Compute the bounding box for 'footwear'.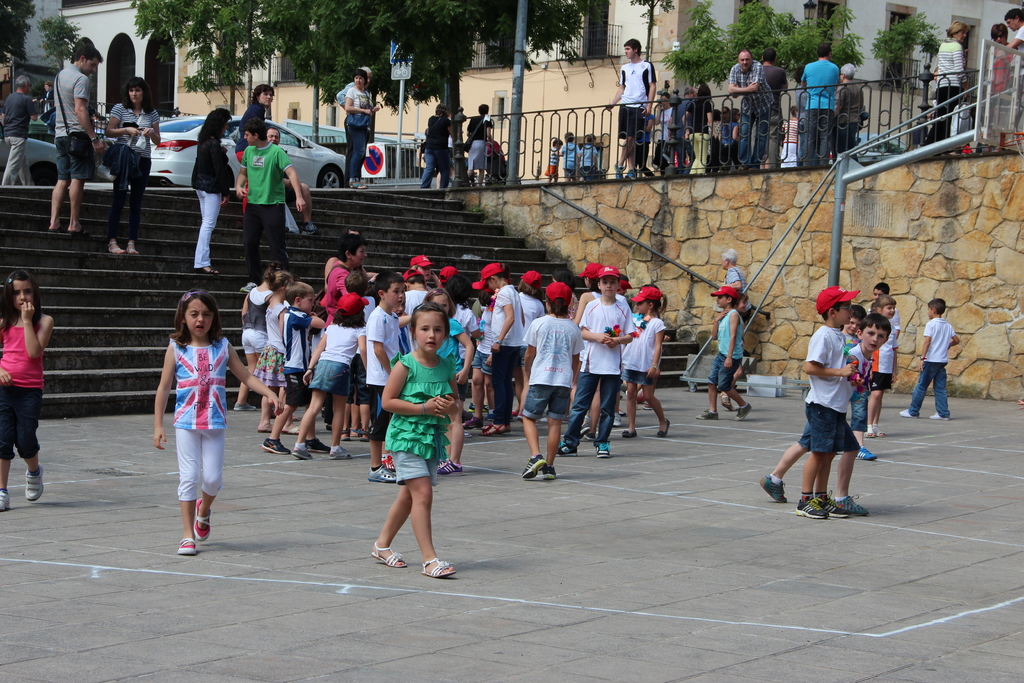
[left=296, top=449, right=316, bottom=460].
